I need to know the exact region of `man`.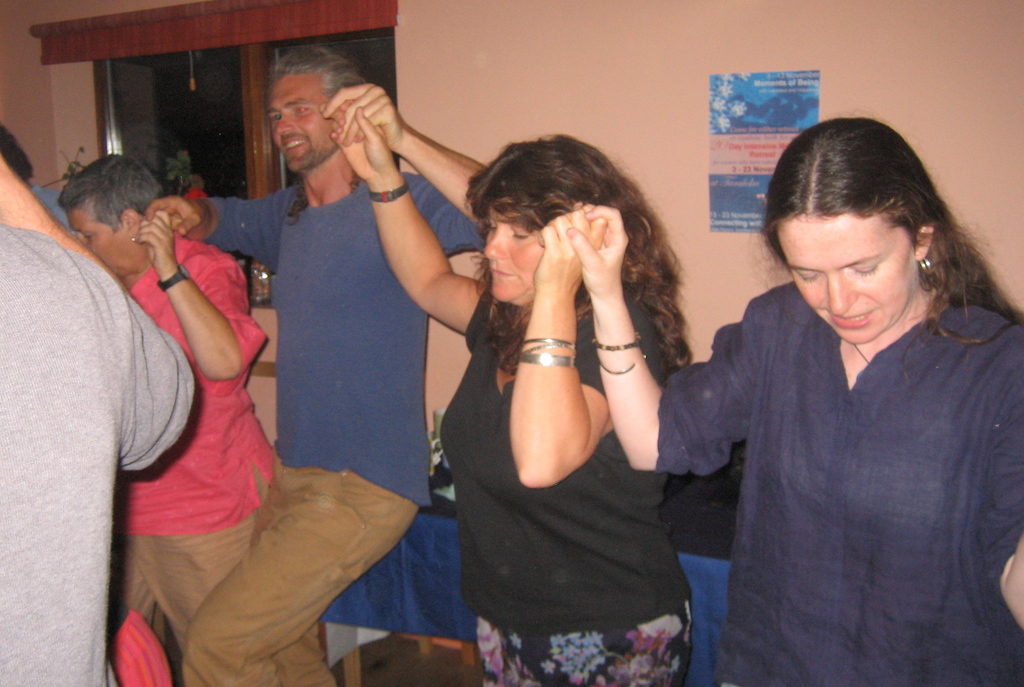
Region: l=2, t=122, r=79, b=240.
